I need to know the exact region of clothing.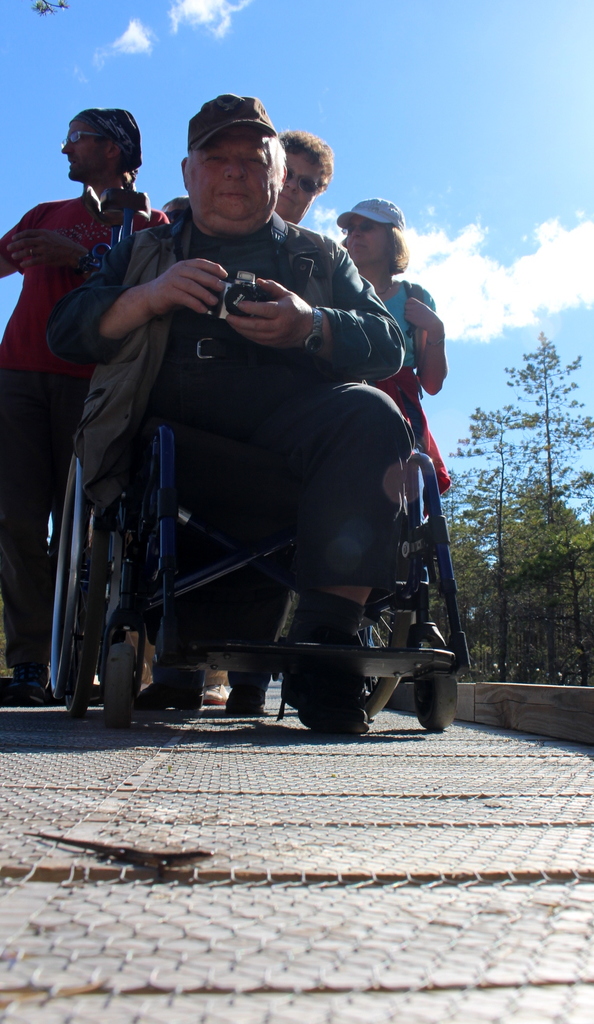
Region: pyautogui.locateOnScreen(0, 182, 179, 679).
